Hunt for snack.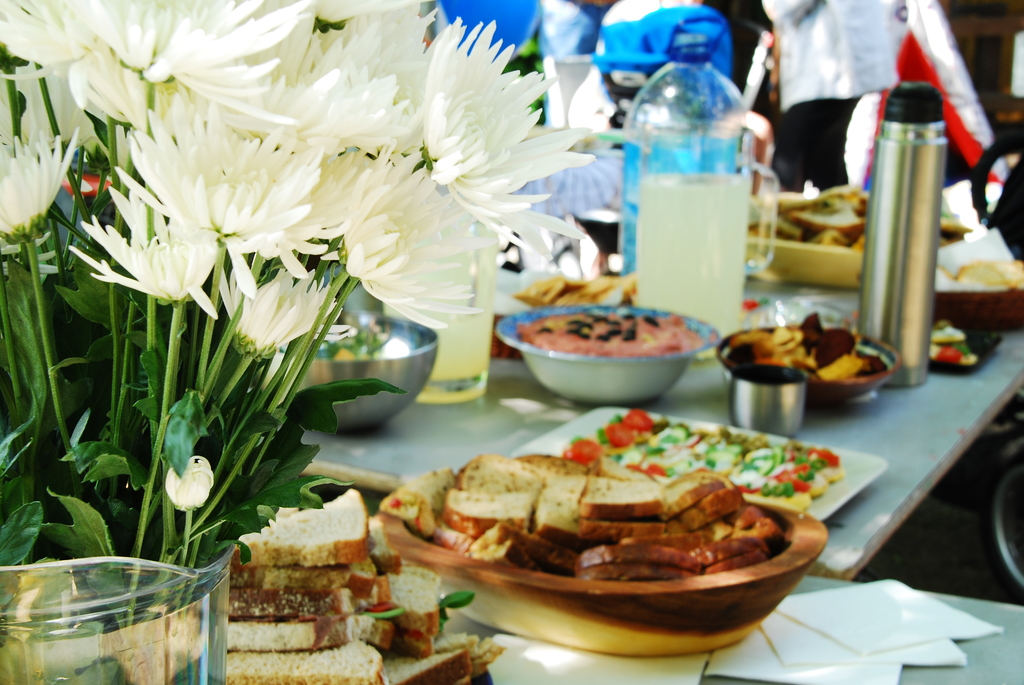
Hunted down at box=[395, 427, 813, 640].
